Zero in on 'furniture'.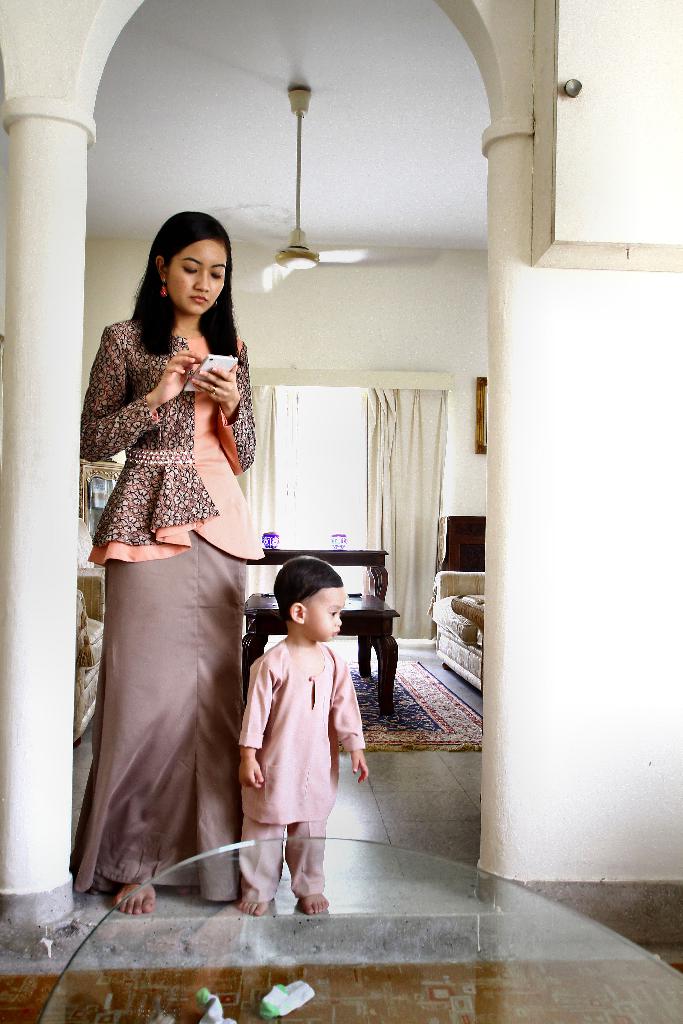
Zeroed in: {"left": 243, "top": 591, "right": 399, "bottom": 716}.
